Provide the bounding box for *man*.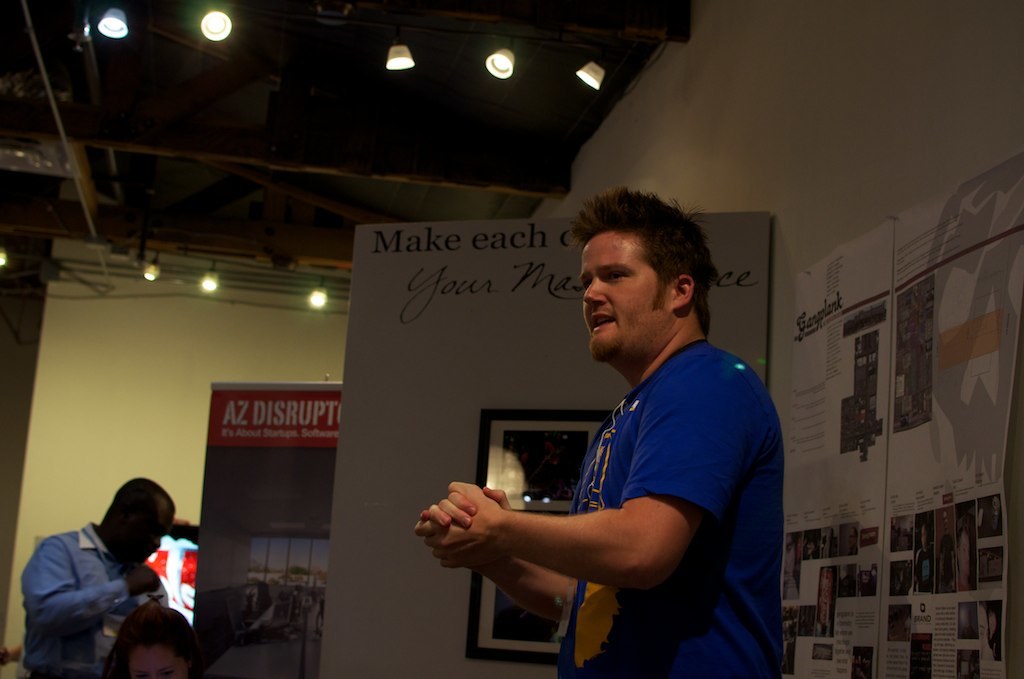
Rect(112, 605, 192, 678).
